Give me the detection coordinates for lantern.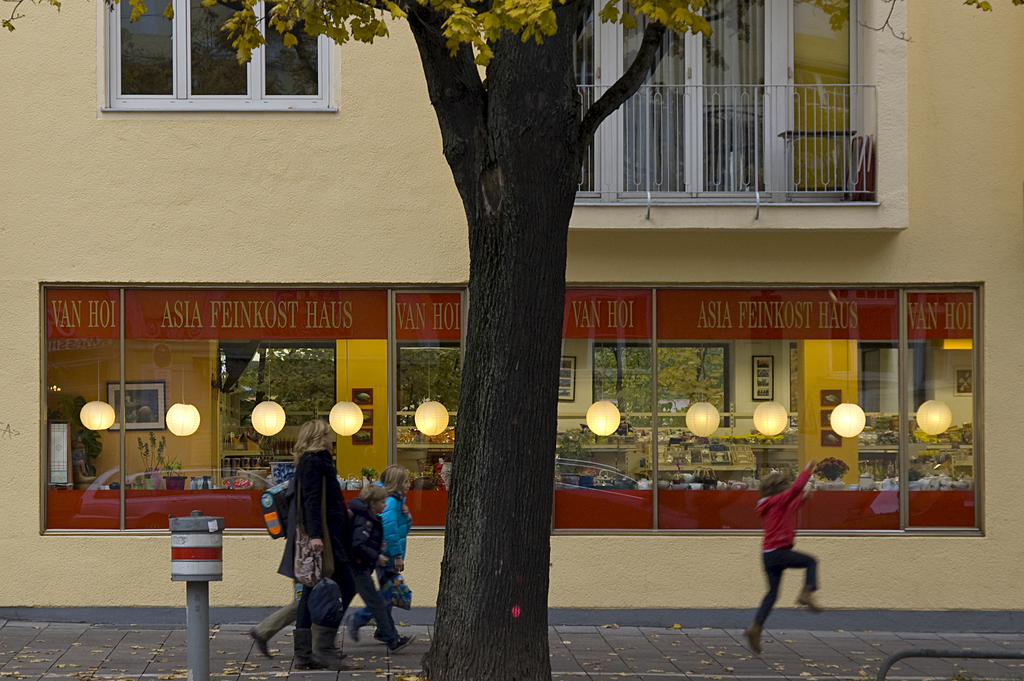
{"x1": 252, "y1": 404, "x2": 284, "y2": 436}.
